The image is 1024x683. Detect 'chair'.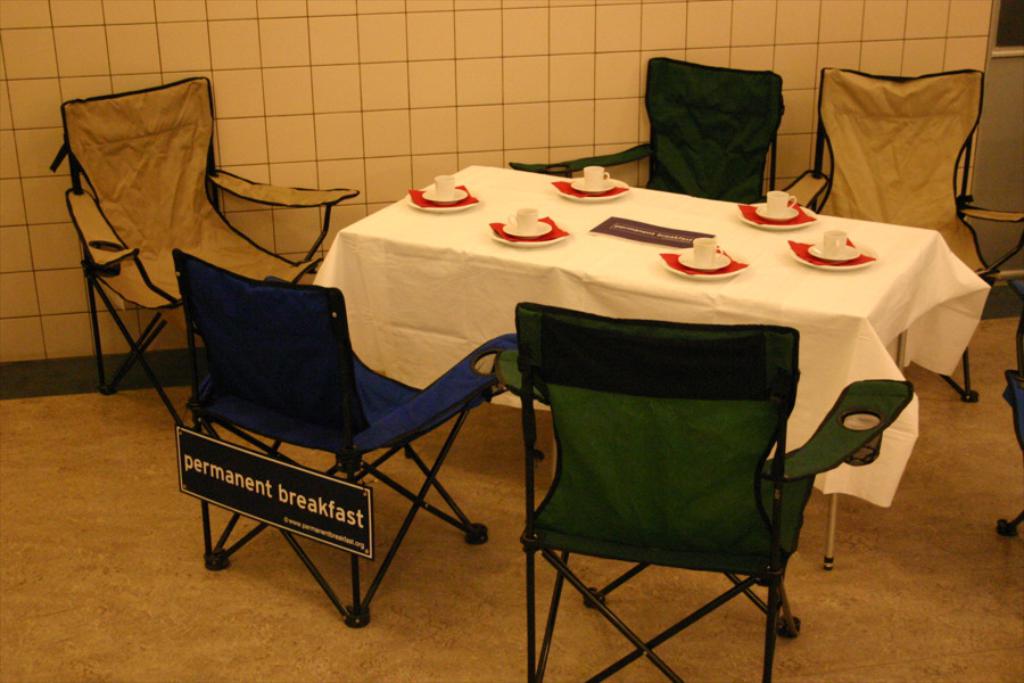
Detection: <box>50,76,364,429</box>.
